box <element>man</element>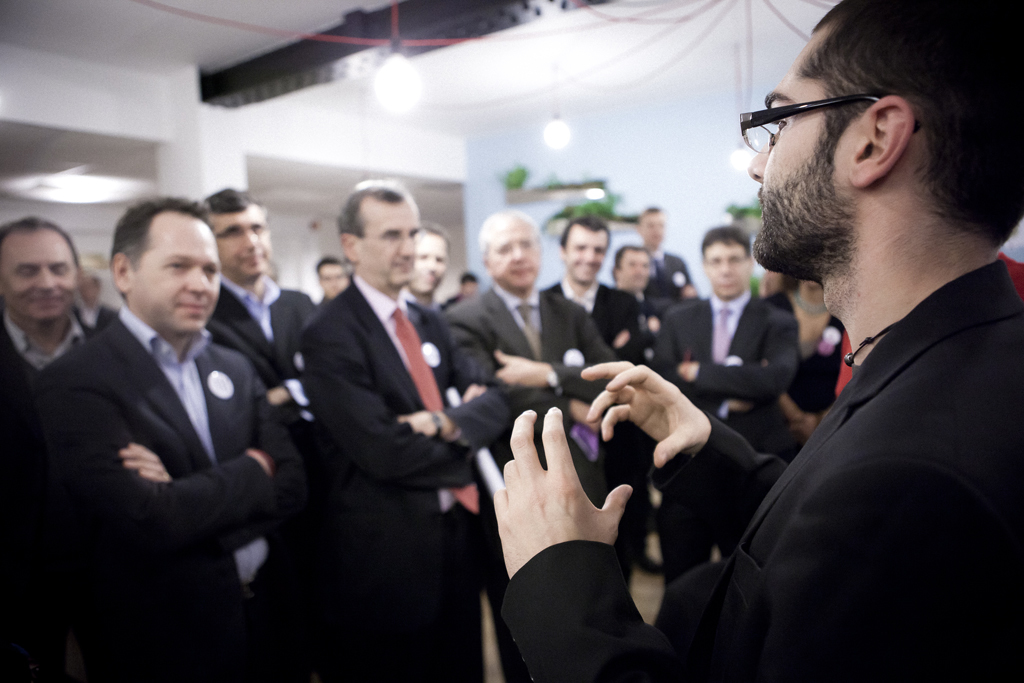
637 204 695 309
